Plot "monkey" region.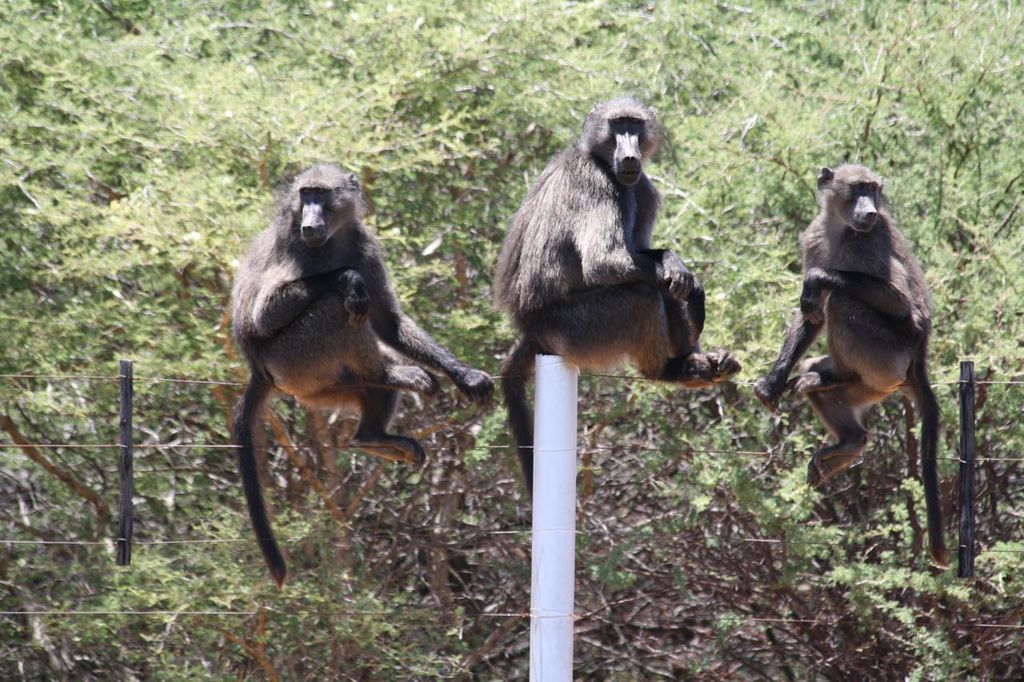
Plotted at left=752, top=162, right=953, bottom=568.
